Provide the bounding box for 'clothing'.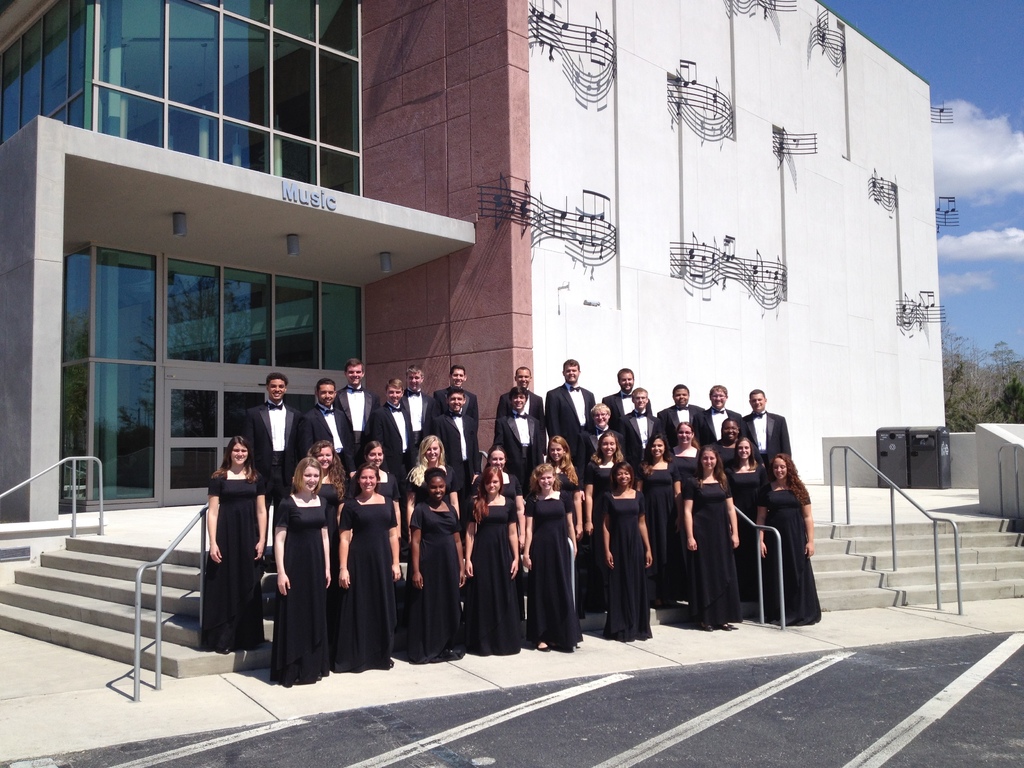
[598, 490, 648, 627].
